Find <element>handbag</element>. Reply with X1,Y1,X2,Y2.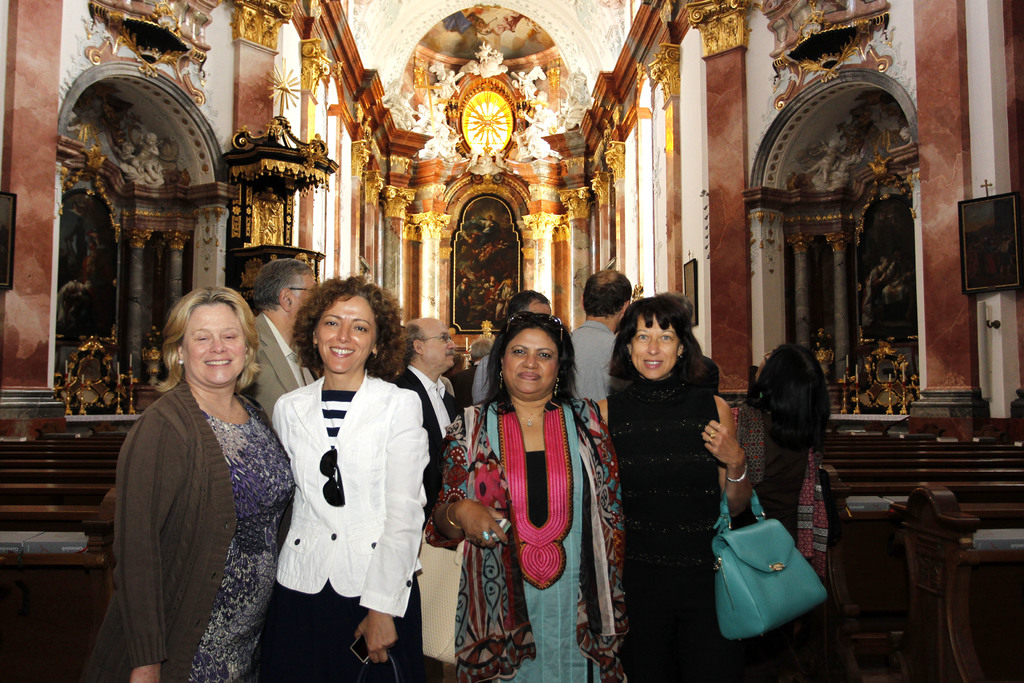
419,406,479,666.
